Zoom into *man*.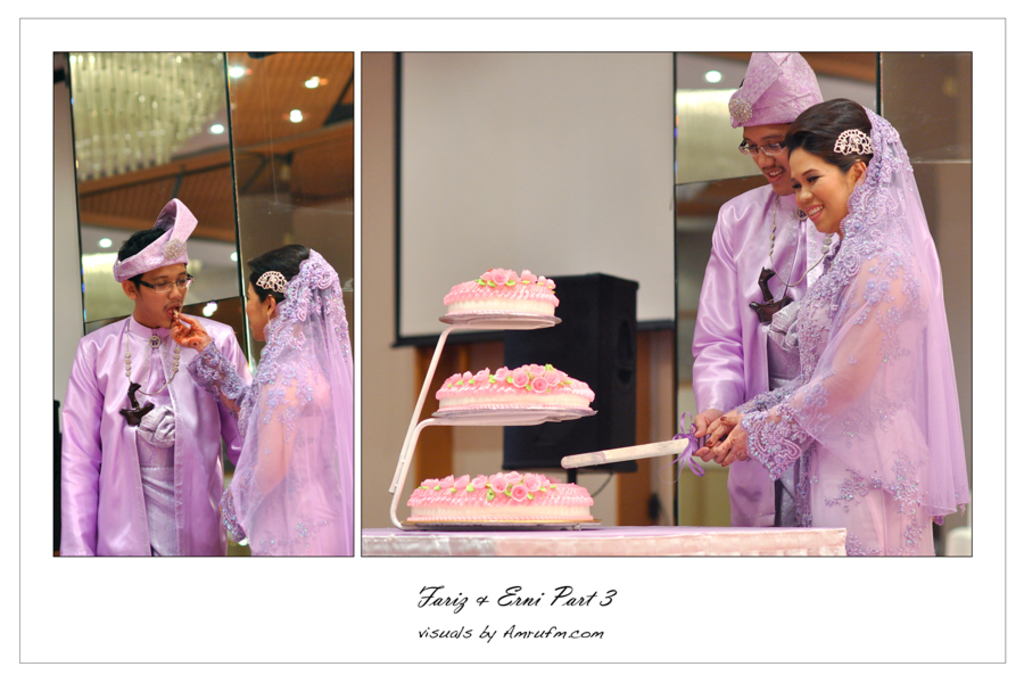
Zoom target: locate(691, 47, 828, 526).
